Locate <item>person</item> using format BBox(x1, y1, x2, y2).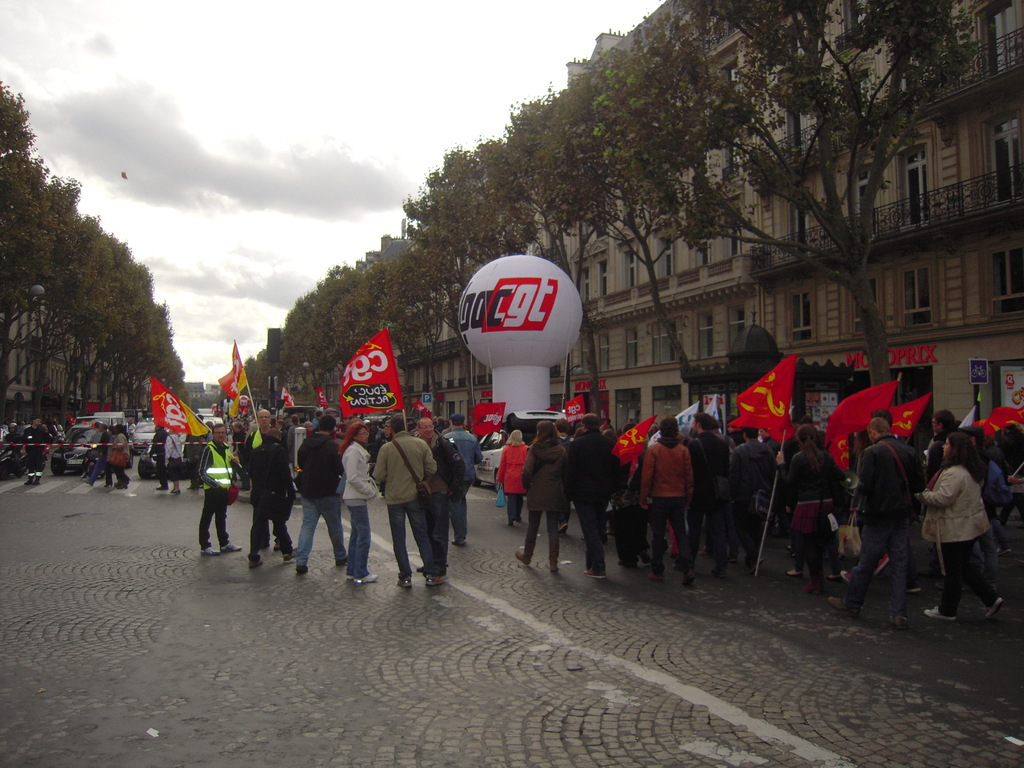
BBox(292, 412, 346, 574).
